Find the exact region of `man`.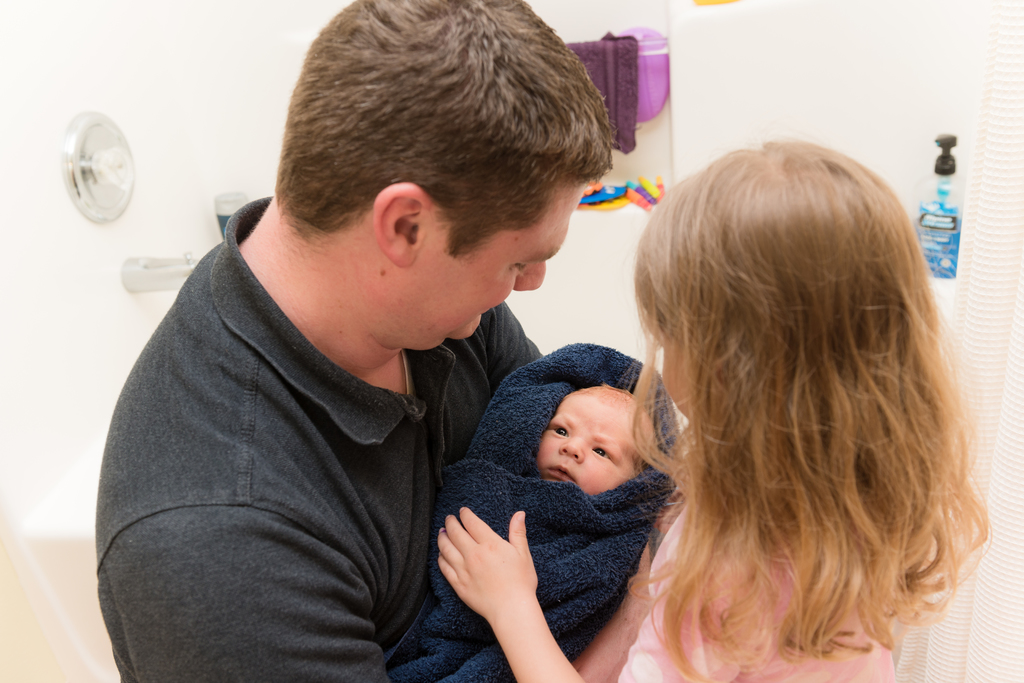
Exact region: (x1=102, y1=61, x2=730, y2=675).
